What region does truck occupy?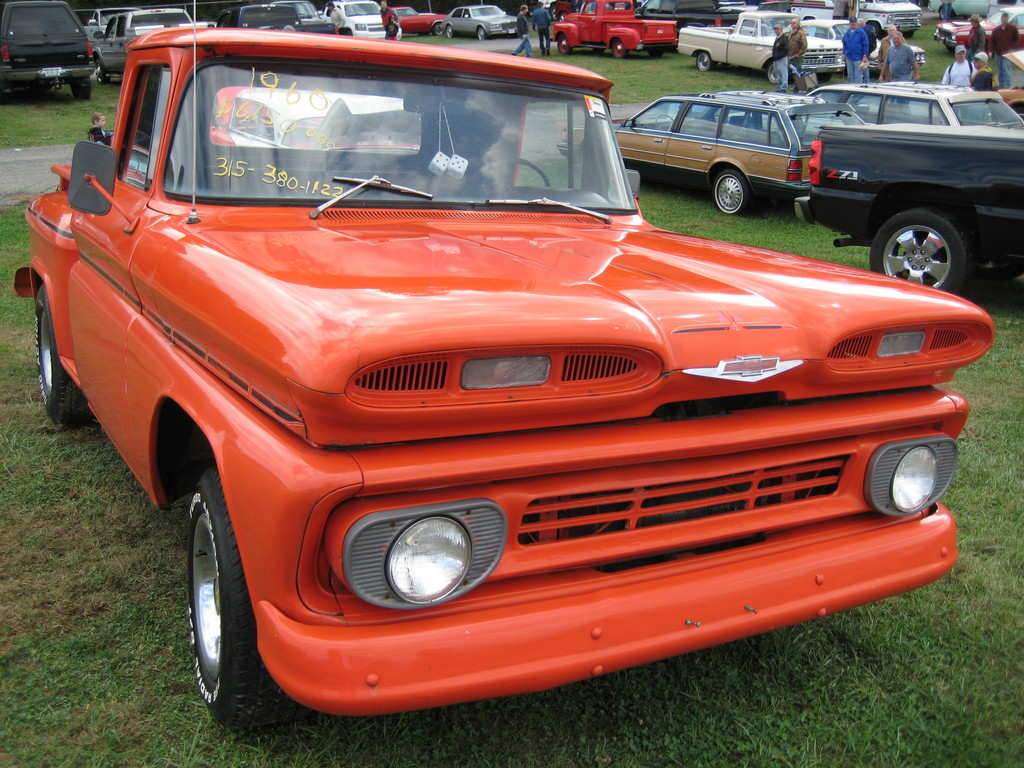
x1=631, y1=0, x2=739, y2=36.
